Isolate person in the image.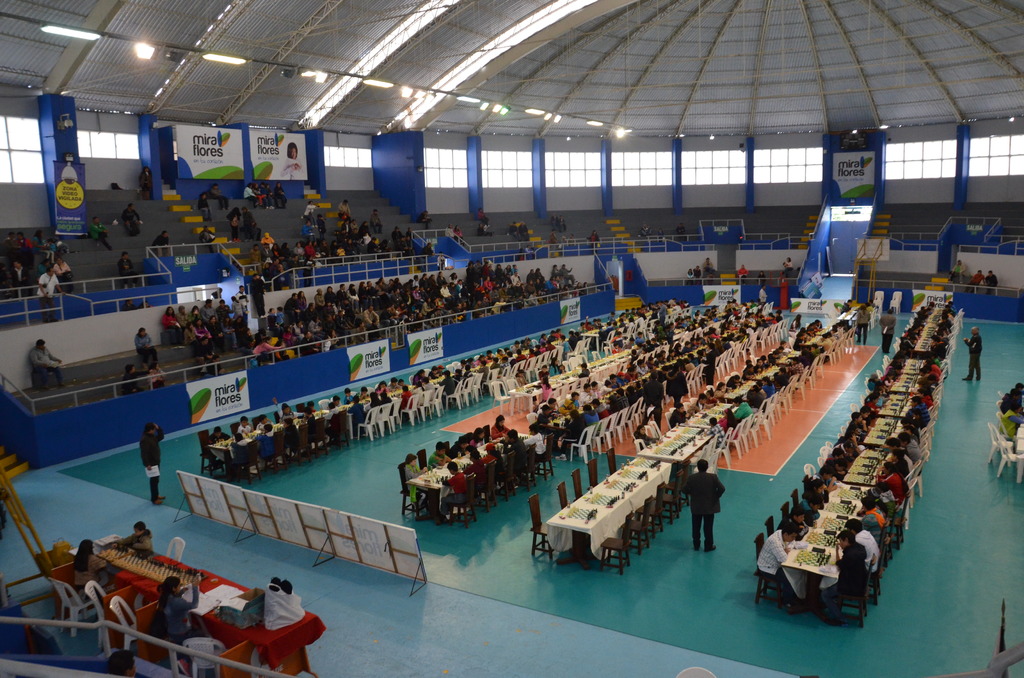
Isolated region: region(477, 208, 490, 227).
